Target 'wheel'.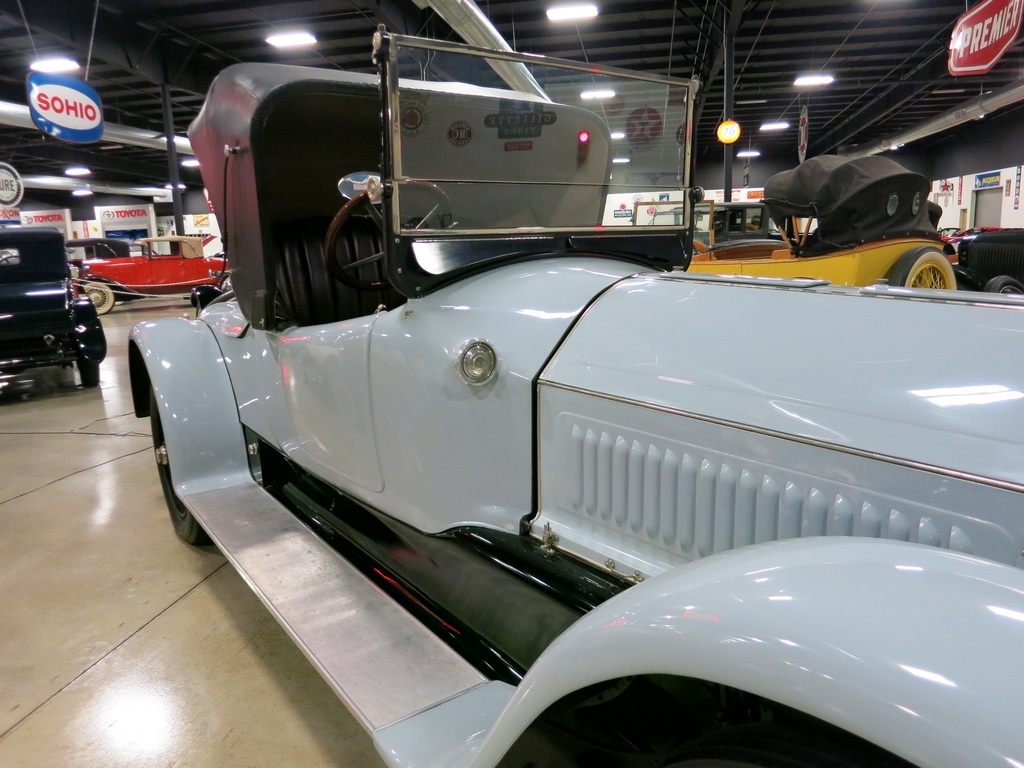
Target region: x1=81, y1=282, x2=113, y2=316.
